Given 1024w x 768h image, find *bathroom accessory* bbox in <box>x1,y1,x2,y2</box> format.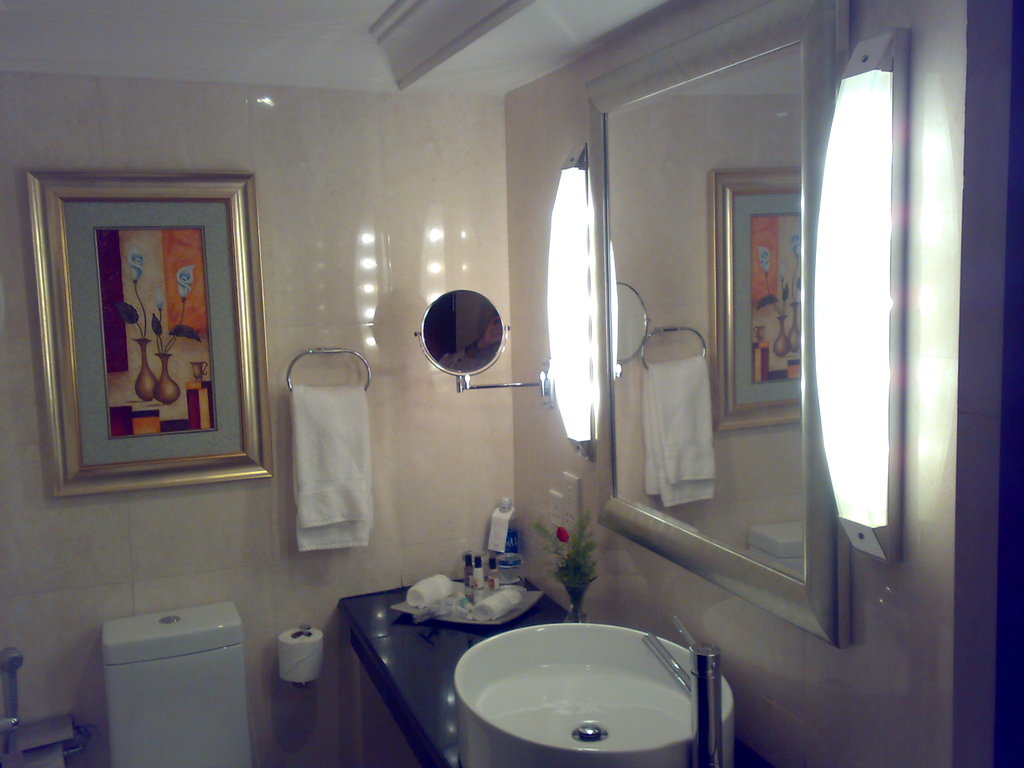
<box>287,346,371,390</box>.
